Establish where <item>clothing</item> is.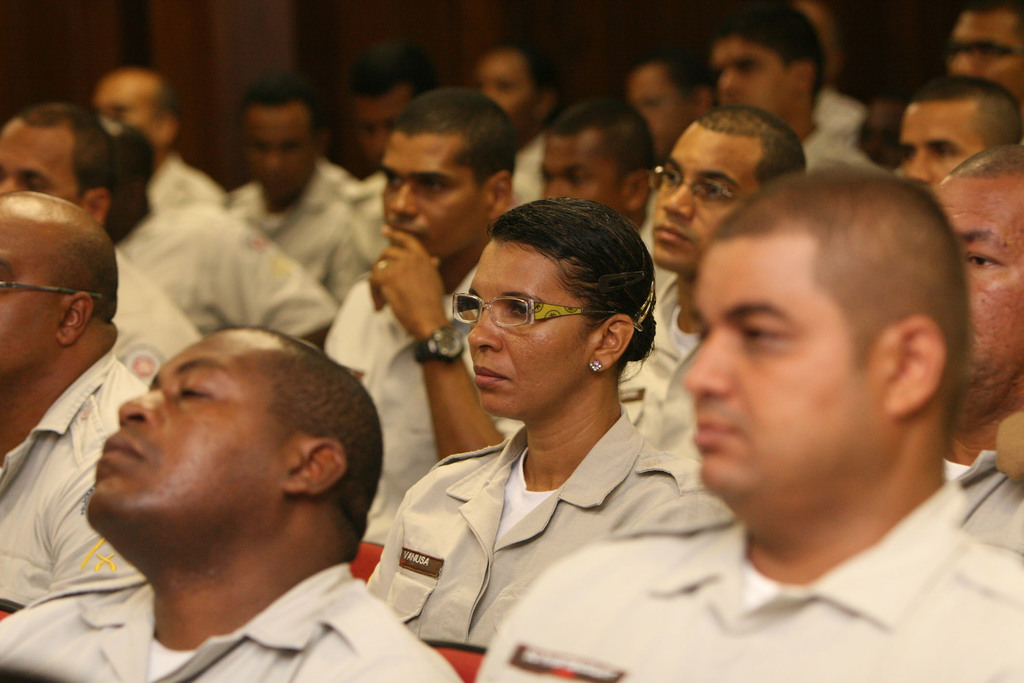
Established at x1=365 y1=340 x2=716 y2=655.
